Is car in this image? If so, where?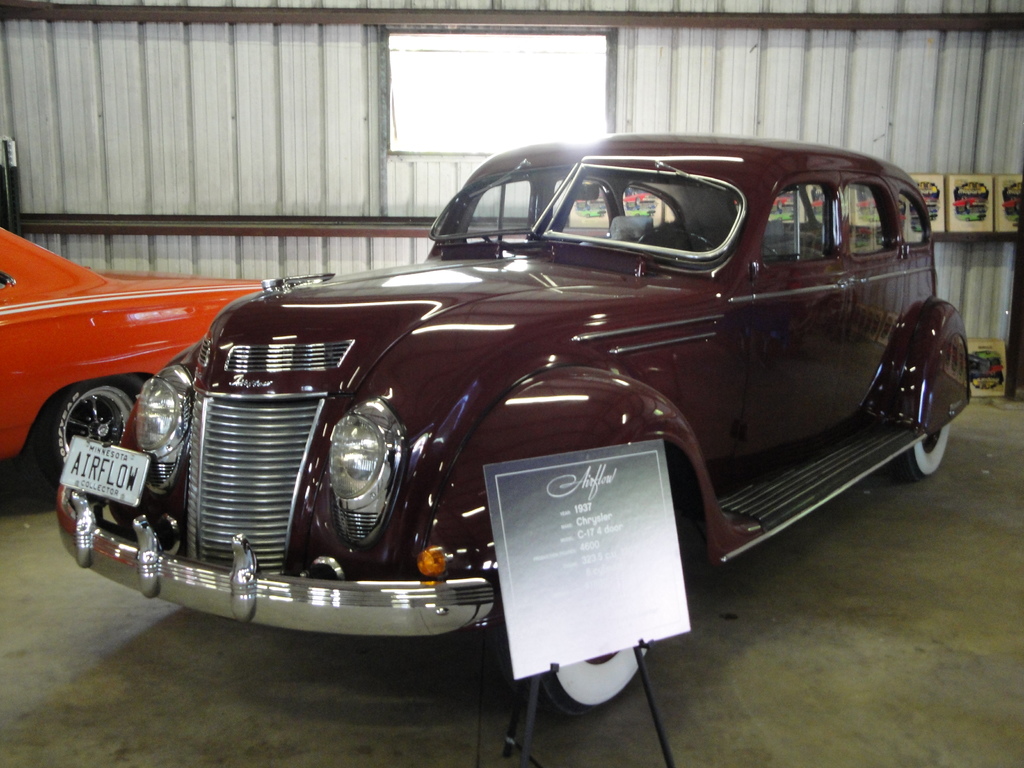
Yes, at BBox(771, 191, 794, 211).
